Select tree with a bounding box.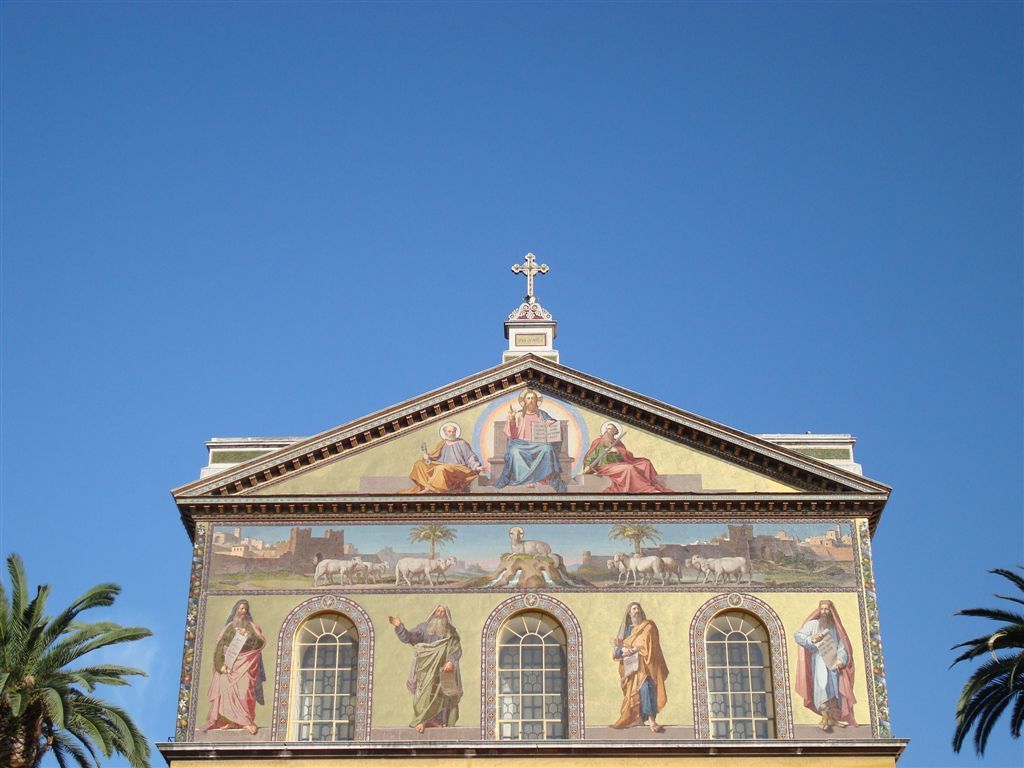
left=404, top=524, right=460, bottom=561.
